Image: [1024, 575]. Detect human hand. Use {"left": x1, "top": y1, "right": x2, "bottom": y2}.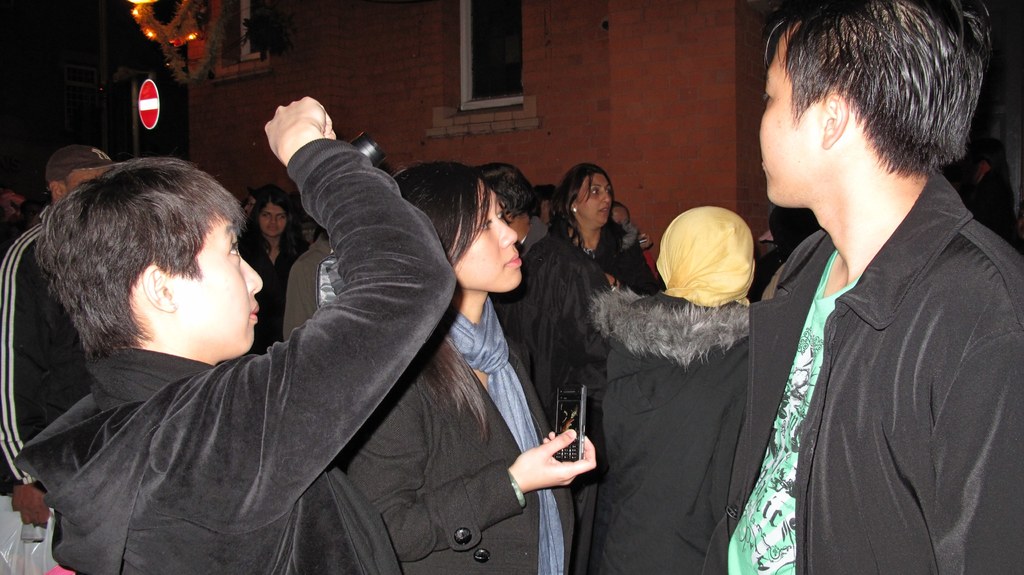
{"left": 10, "top": 480, "right": 53, "bottom": 529}.
